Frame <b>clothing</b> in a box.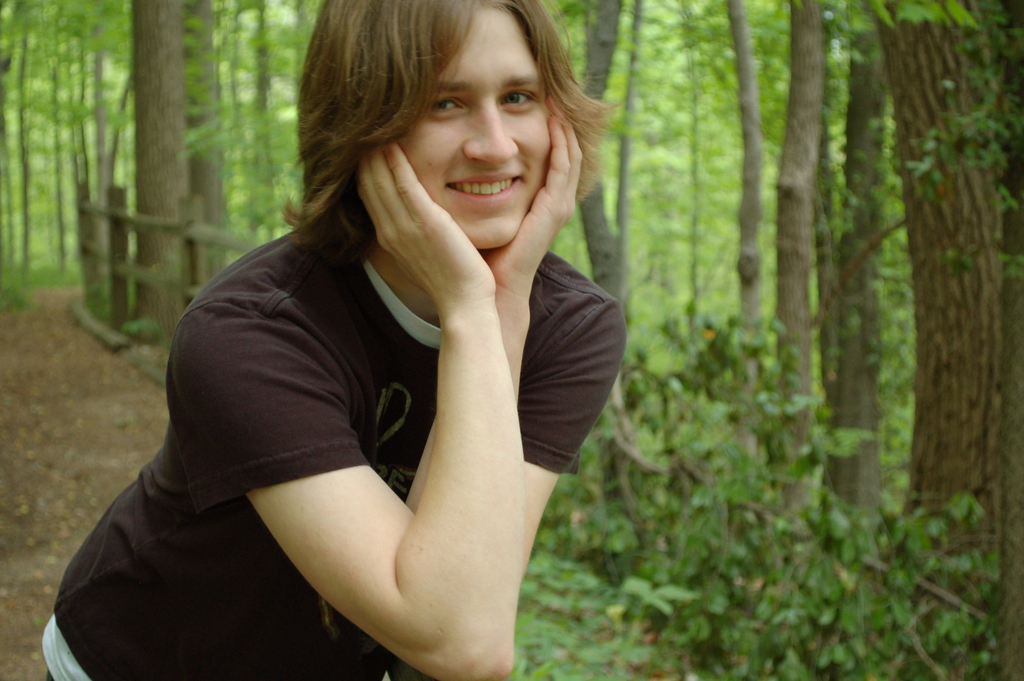
82, 99, 639, 675.
